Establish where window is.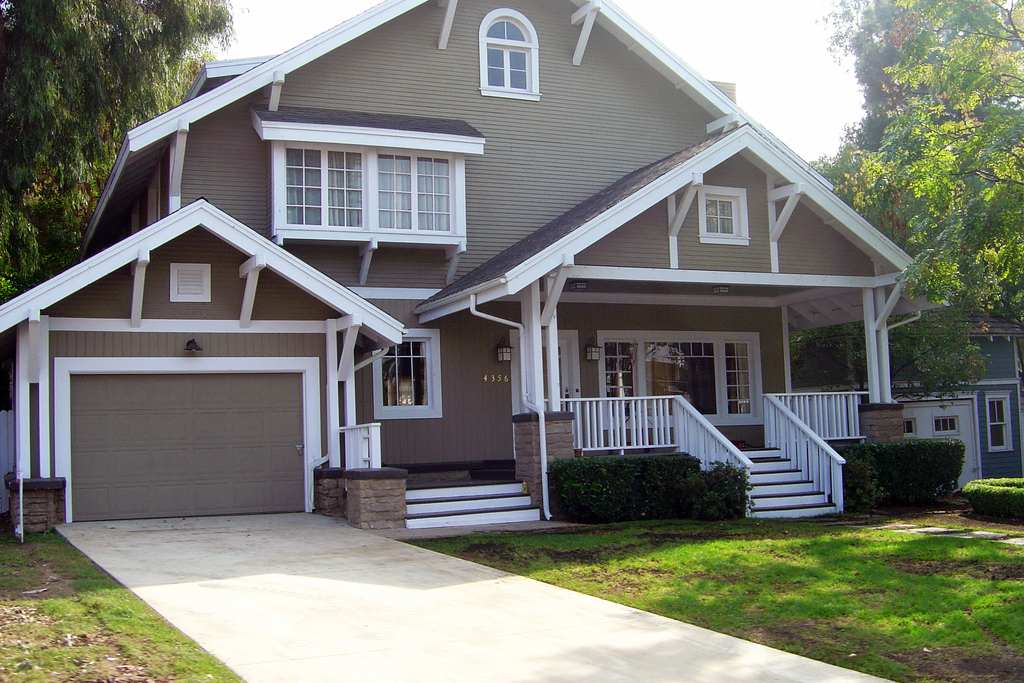
Established at select_region(477, 7, 541, 99).
